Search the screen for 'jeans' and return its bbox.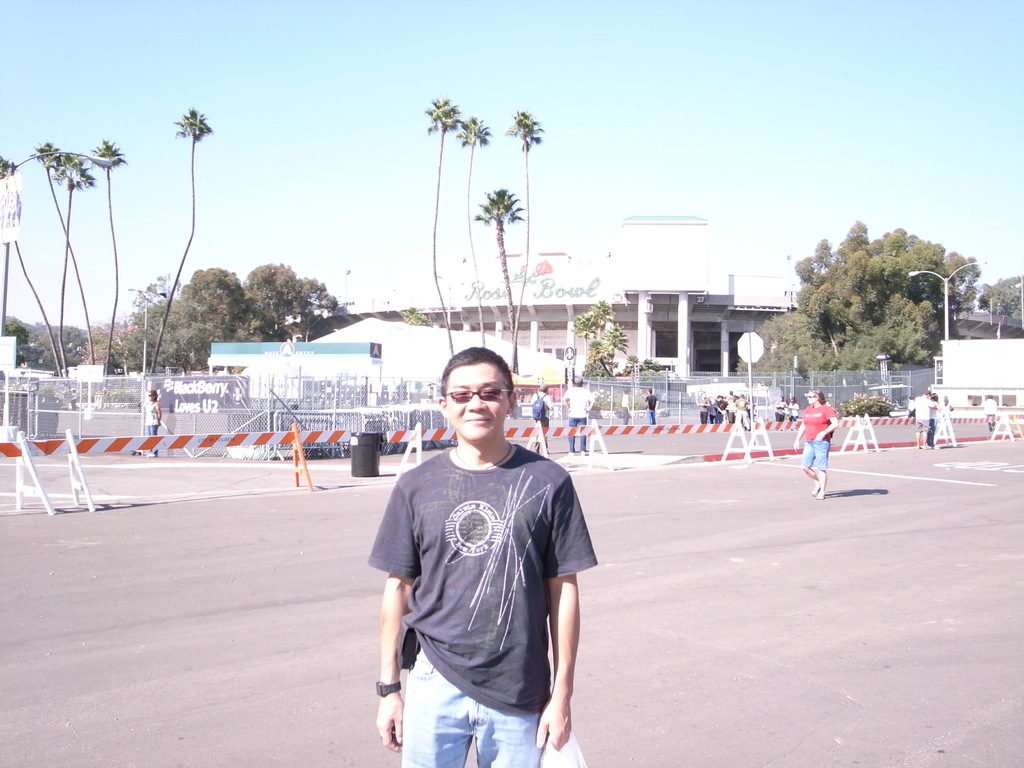
Found: select_region(648, 406, 656, 425).
